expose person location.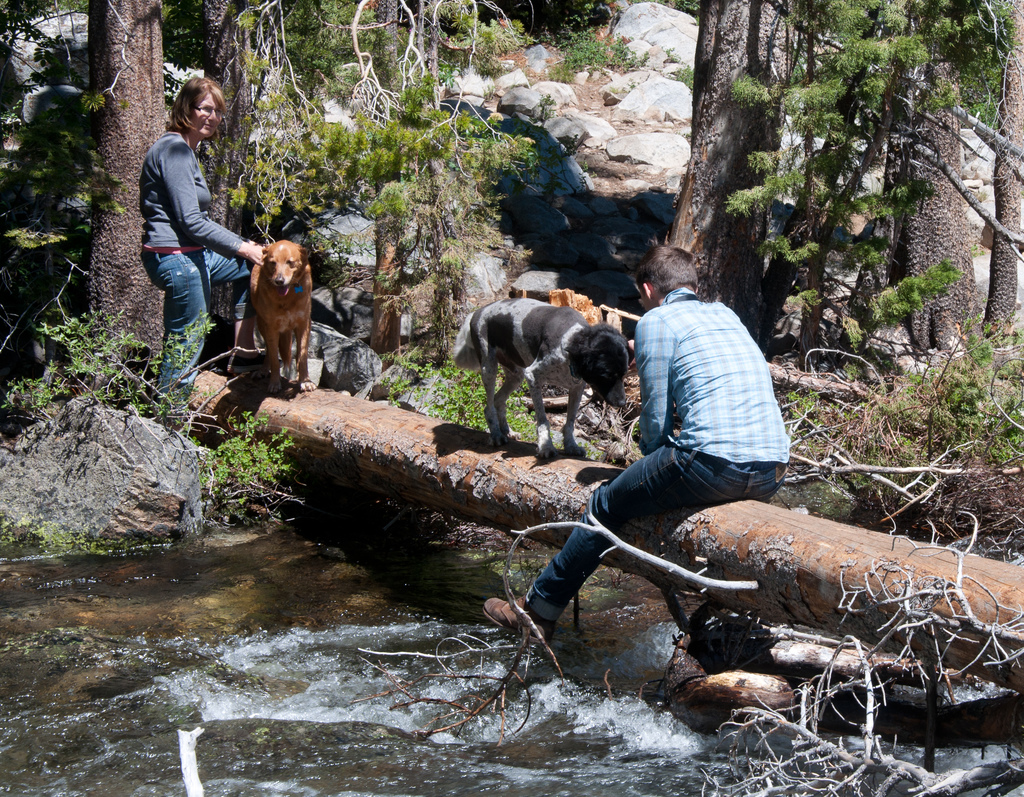
Exposed at [left=140, top=85, right=247, bottom=379].
